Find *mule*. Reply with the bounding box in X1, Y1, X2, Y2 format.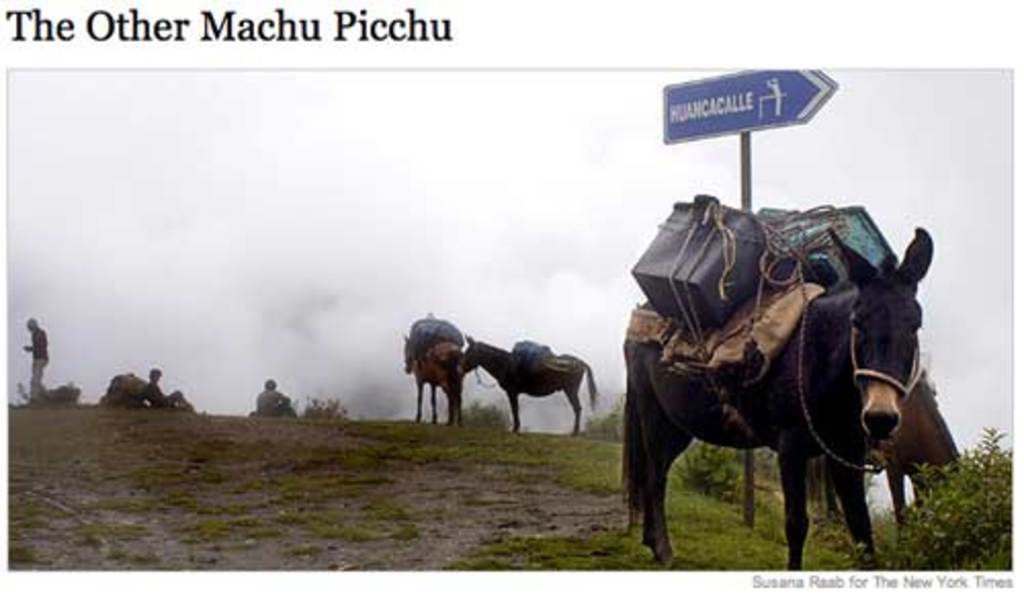
455, 332, 600, 434.
